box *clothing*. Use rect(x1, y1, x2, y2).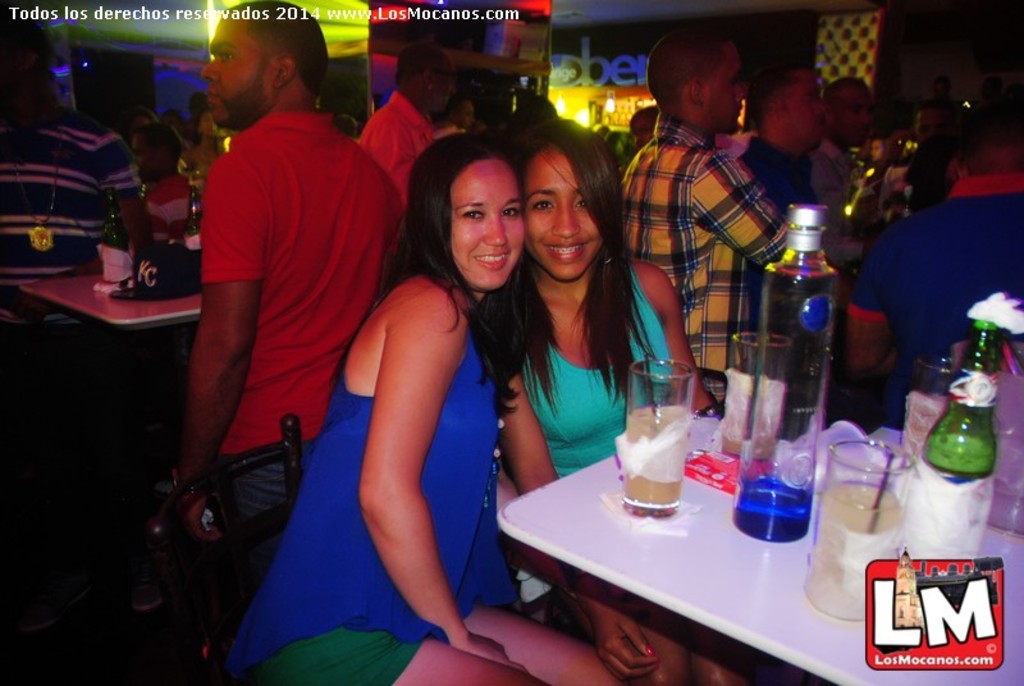
rect(174, 56, 387, 544).
